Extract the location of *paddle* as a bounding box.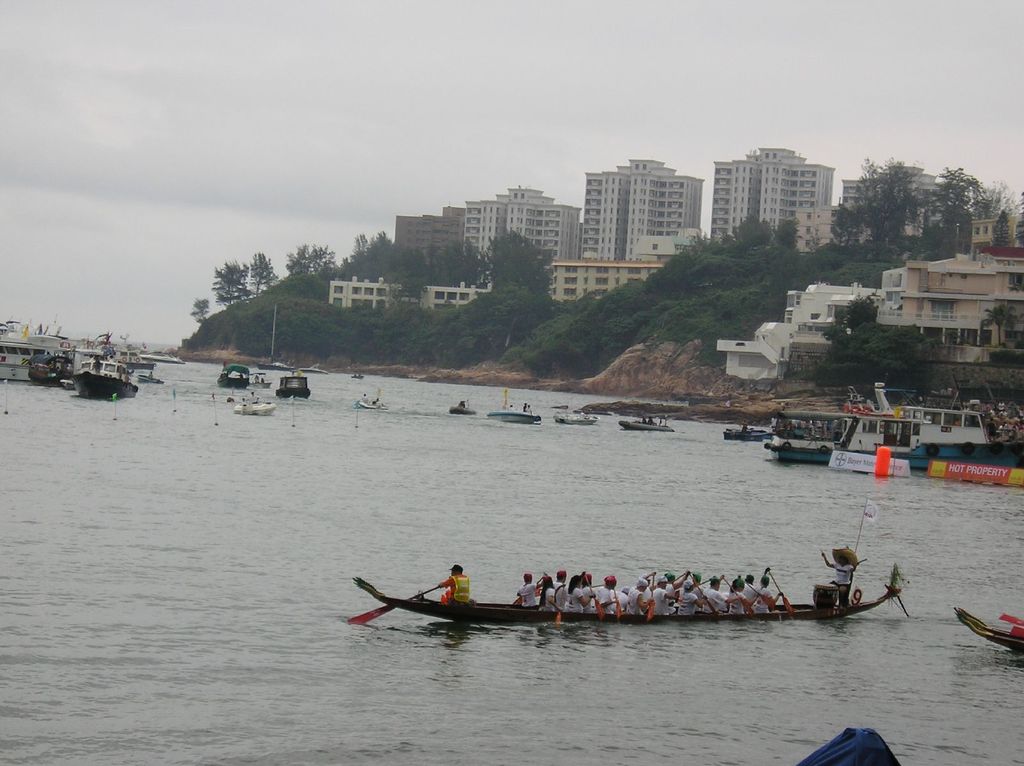
l=689, t=573, r=719, b=621.
